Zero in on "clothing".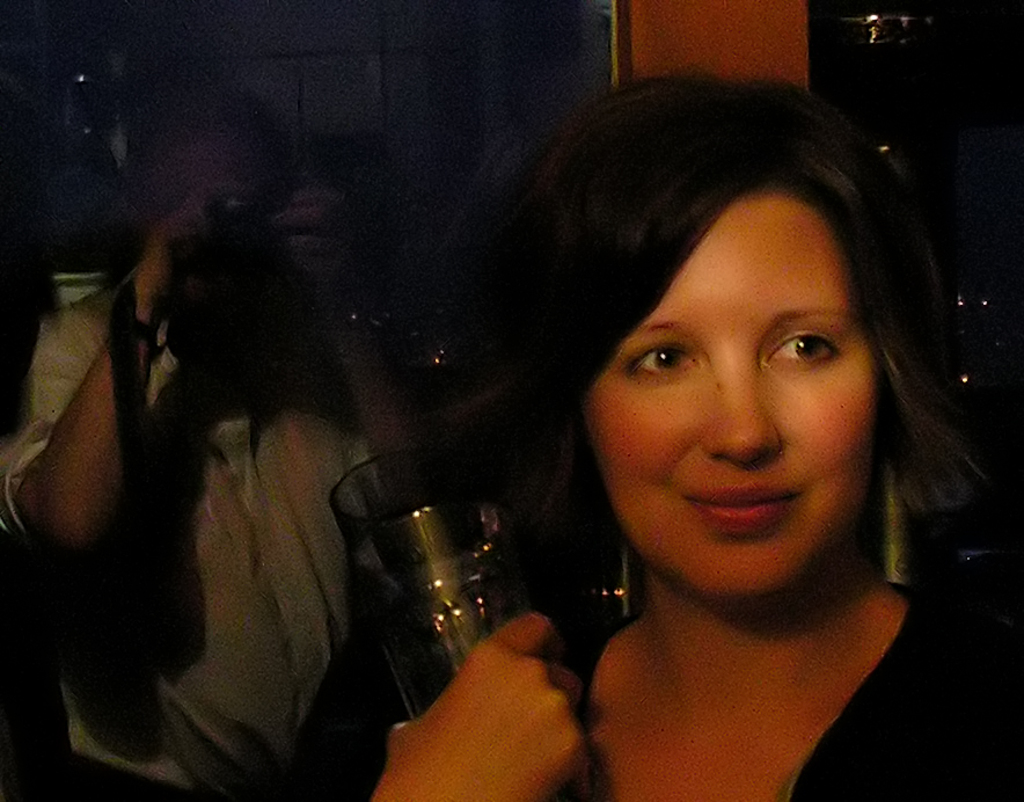
Zeroed in: [571, 575, 1023, 801].
